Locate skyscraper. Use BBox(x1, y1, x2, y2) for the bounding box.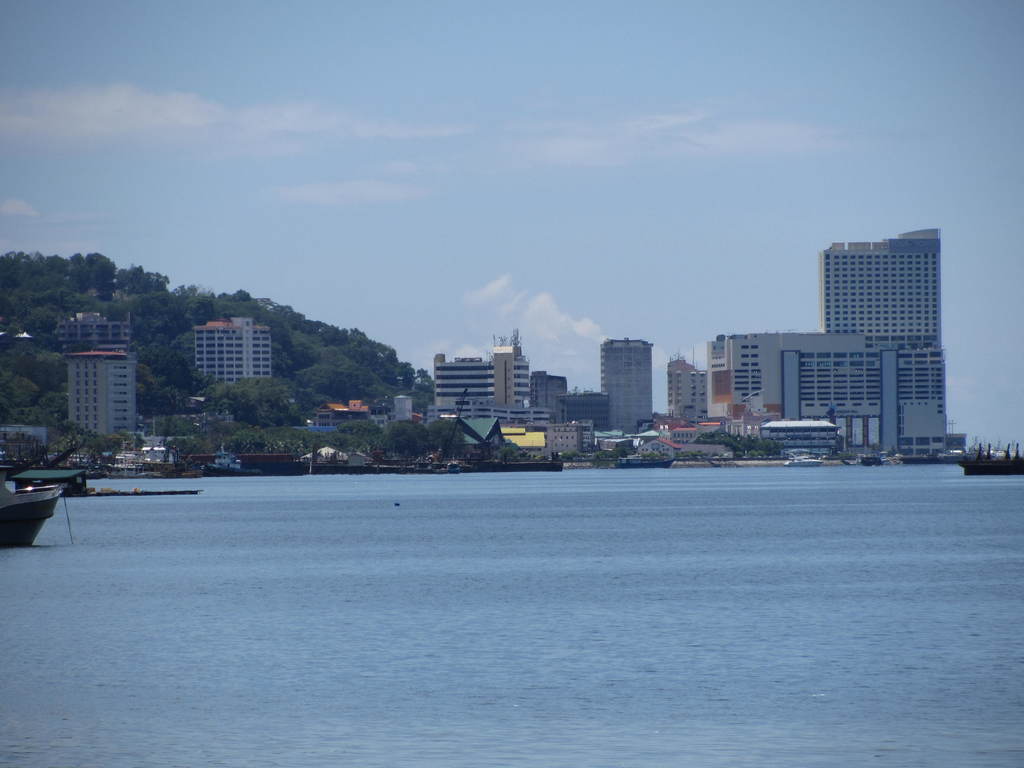
BBox(435, 331, 545, 425).
